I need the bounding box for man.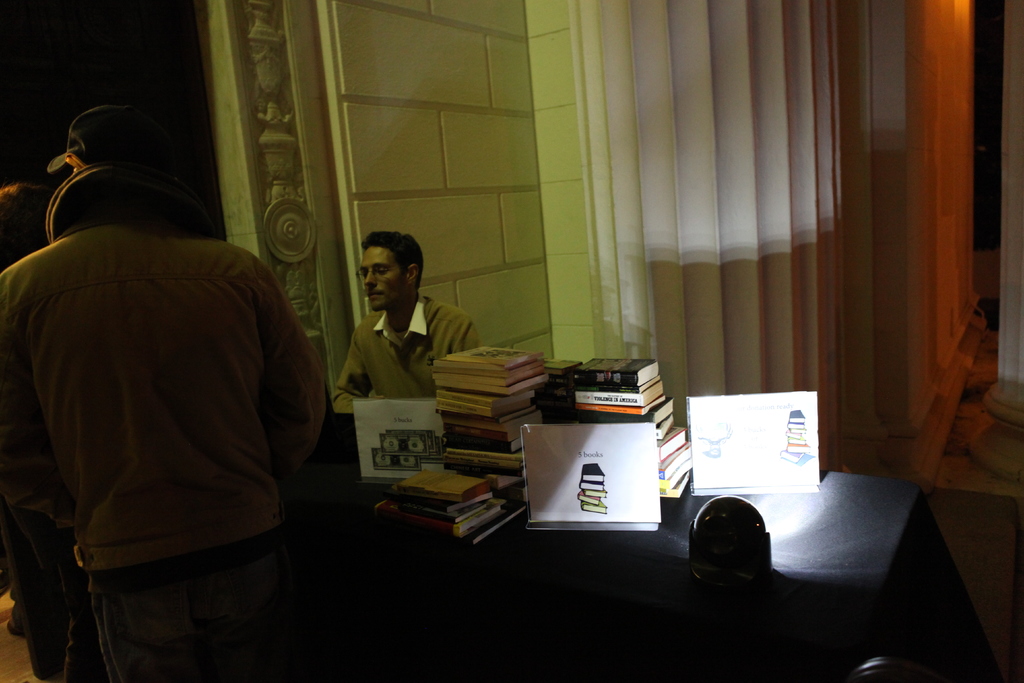
Here it is: {"x1": 328, "y1": 226, "x2": 480, "y2": 417}.
